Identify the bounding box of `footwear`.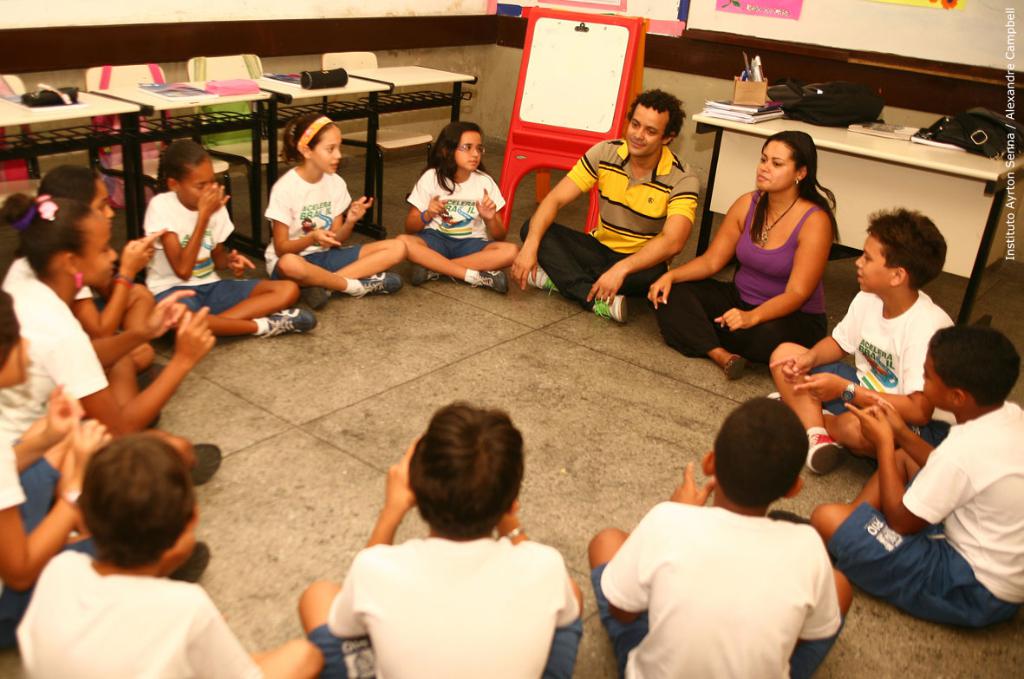
bbox=(592, 291, 632, 323).
